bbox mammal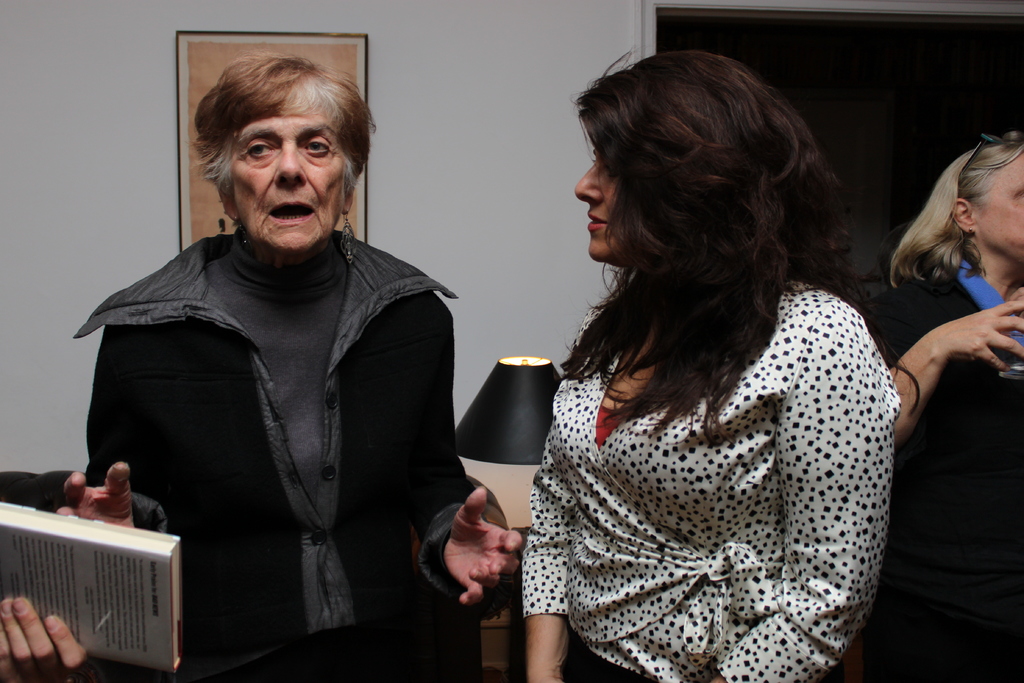
crop(490, 24, 960, 682)
